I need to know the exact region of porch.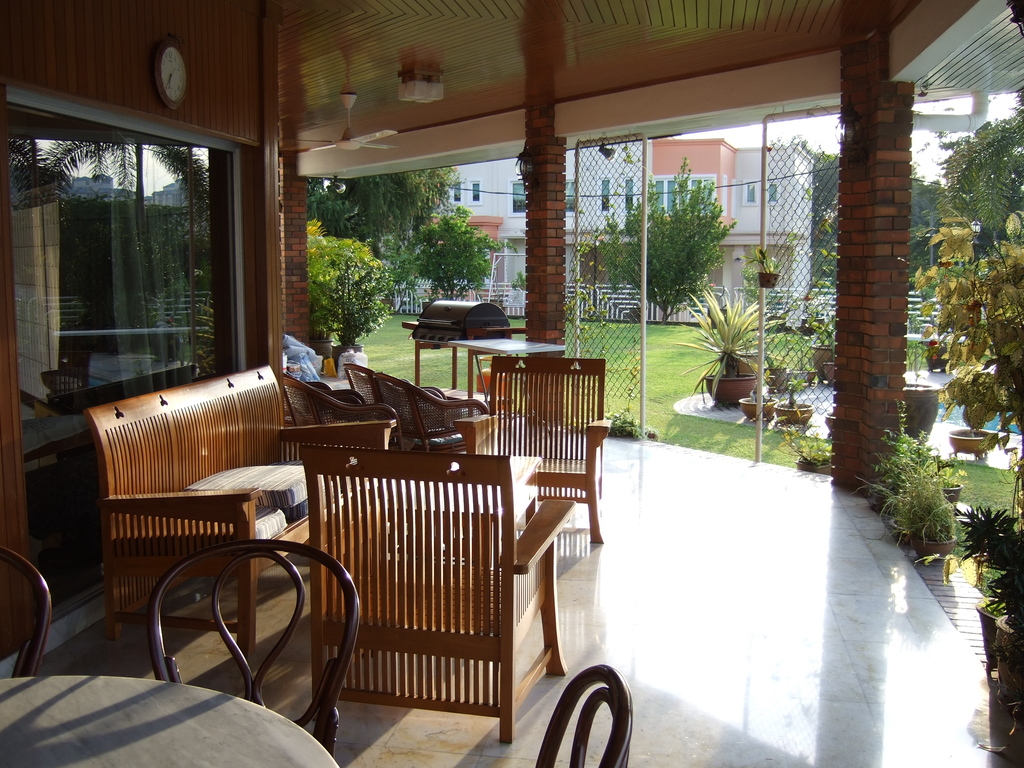
Region: {"x1": 374, "y1": 268, "x2": 1002, "y2": 339}.
